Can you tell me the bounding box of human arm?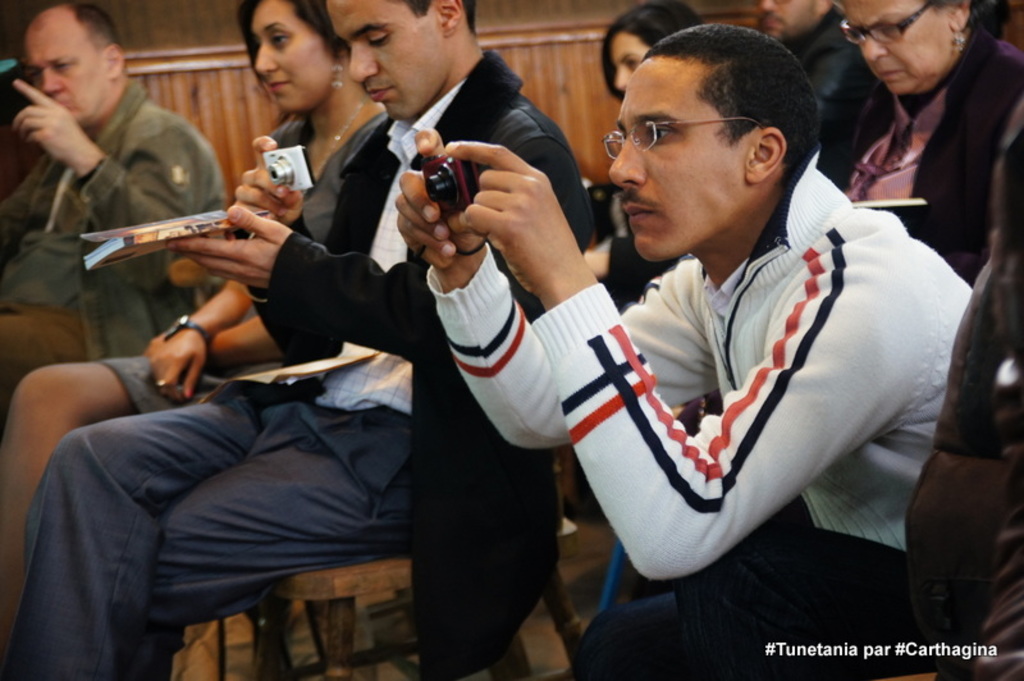
bbox(163, 138, 600, 360).
